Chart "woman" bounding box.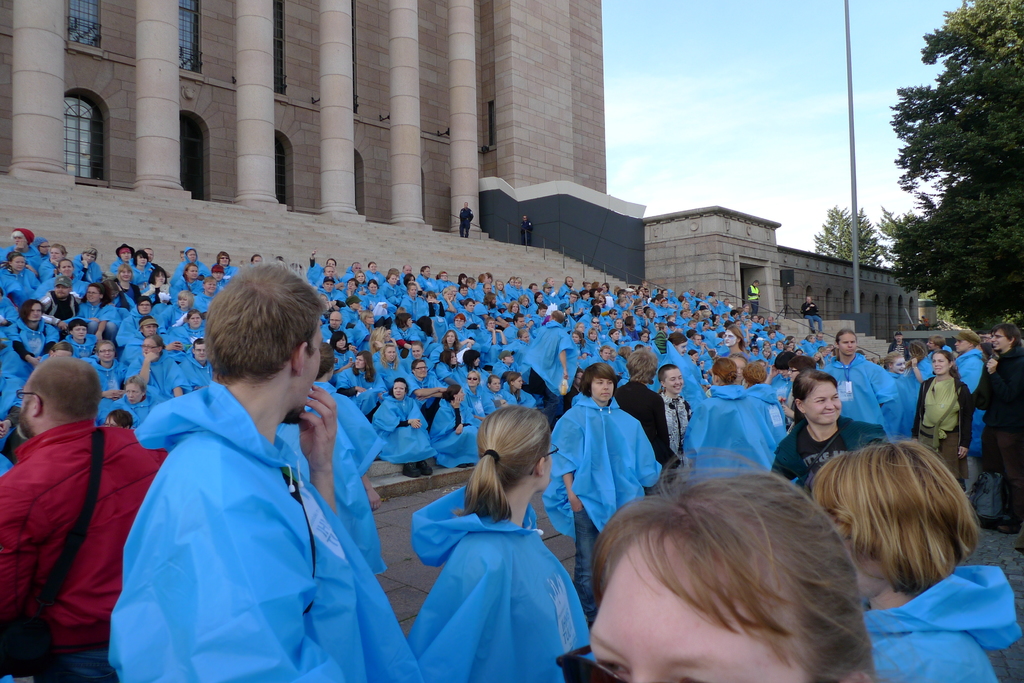
Charted: [429,387,482,467].
